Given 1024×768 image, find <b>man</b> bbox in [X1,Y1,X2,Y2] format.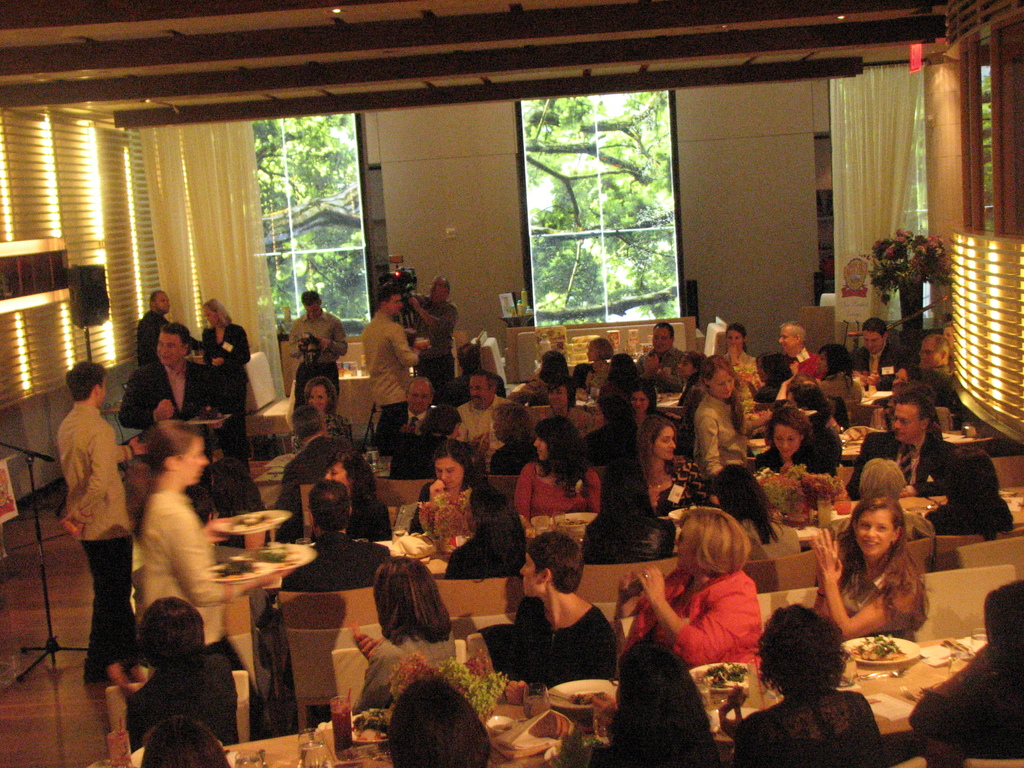
[280,472,394,701].
